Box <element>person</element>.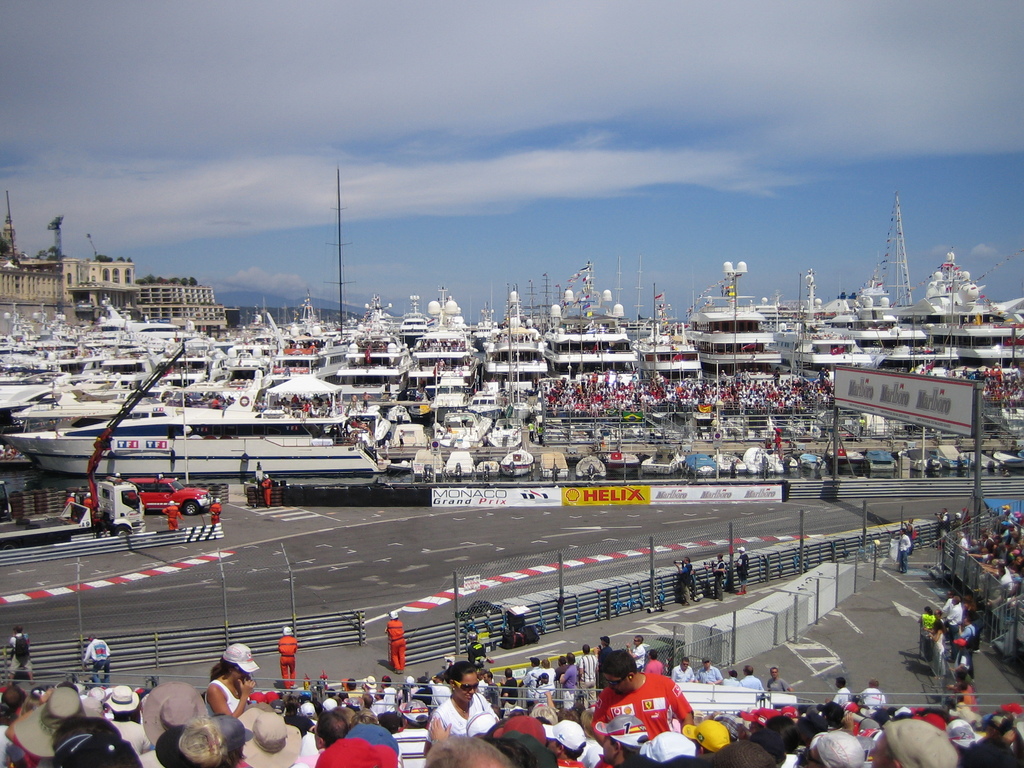
{"x1": 63, "y1": 492, "x2": 77, "y2": 506}.
